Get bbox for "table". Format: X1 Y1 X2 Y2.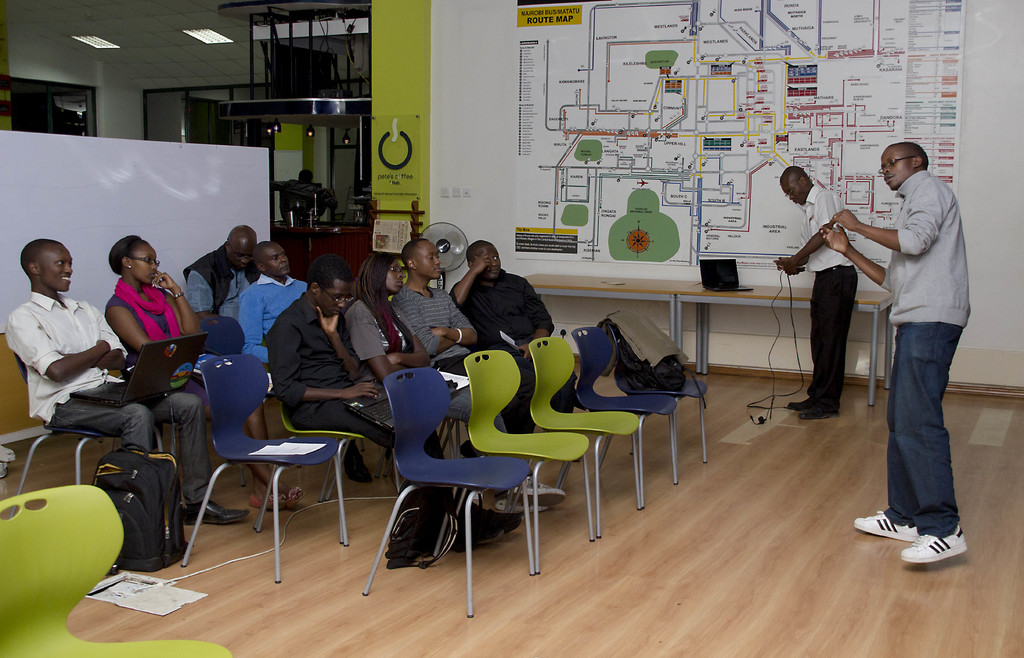
521 262 906 422.
